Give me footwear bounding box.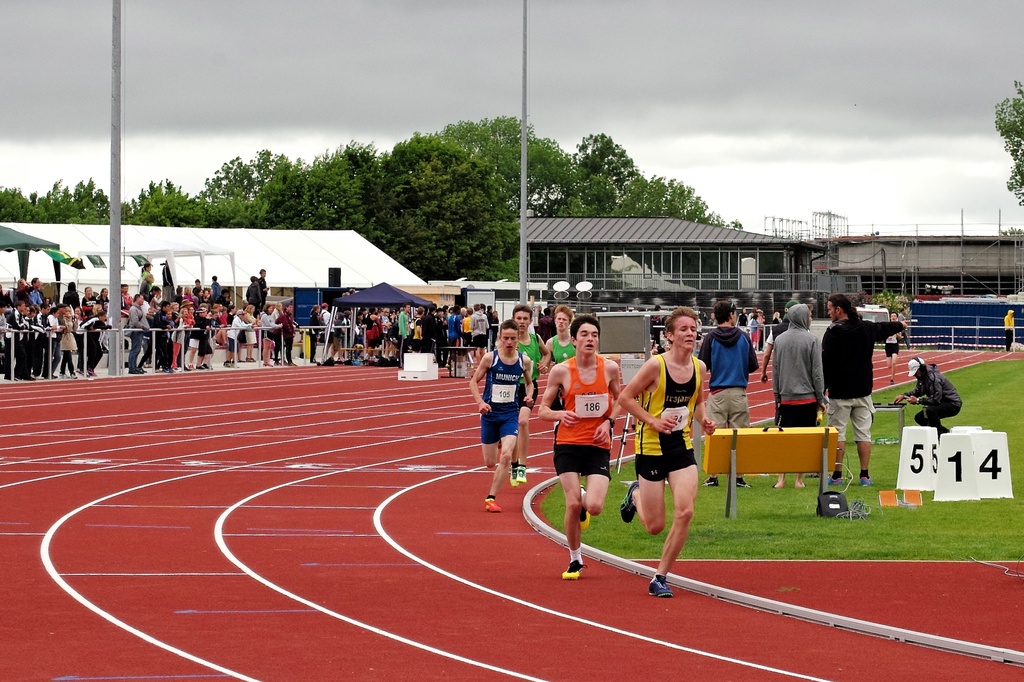
region(244, 356, 256, 361).
